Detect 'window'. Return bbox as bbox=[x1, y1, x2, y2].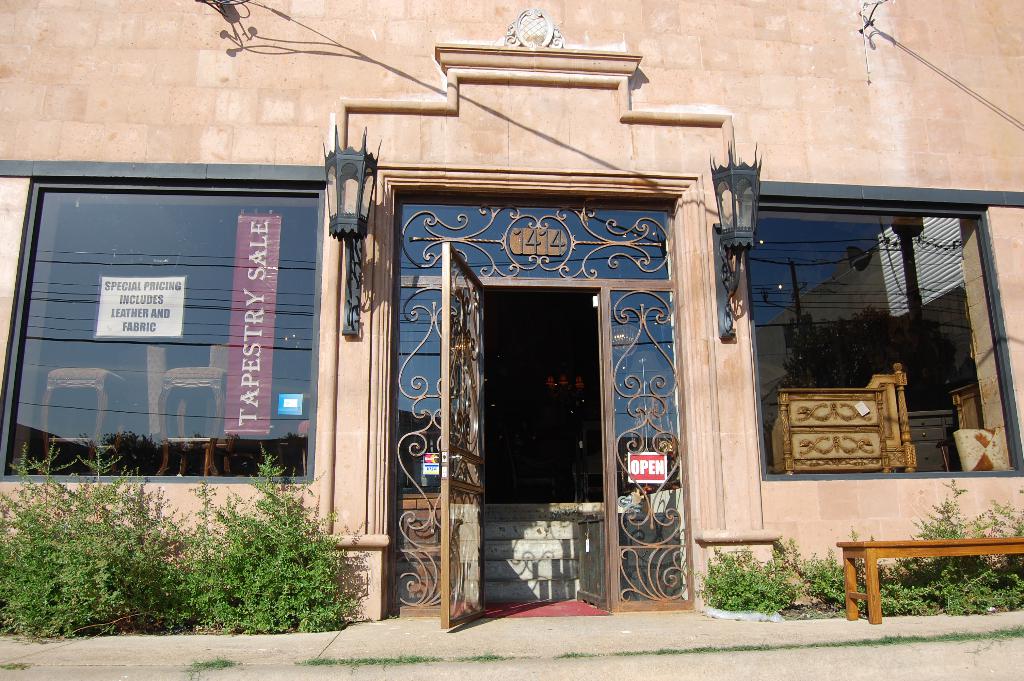
bbox=[0, 184, 320, 482].
